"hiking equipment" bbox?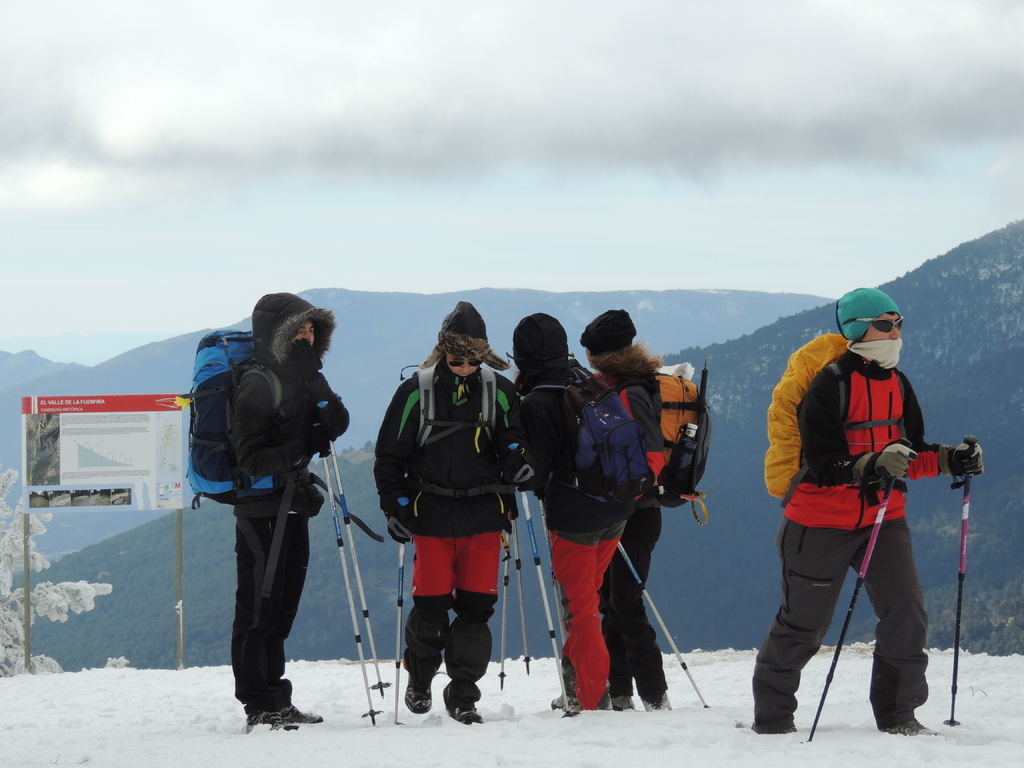
[left=641, top=698, right=678, bottom=714]
